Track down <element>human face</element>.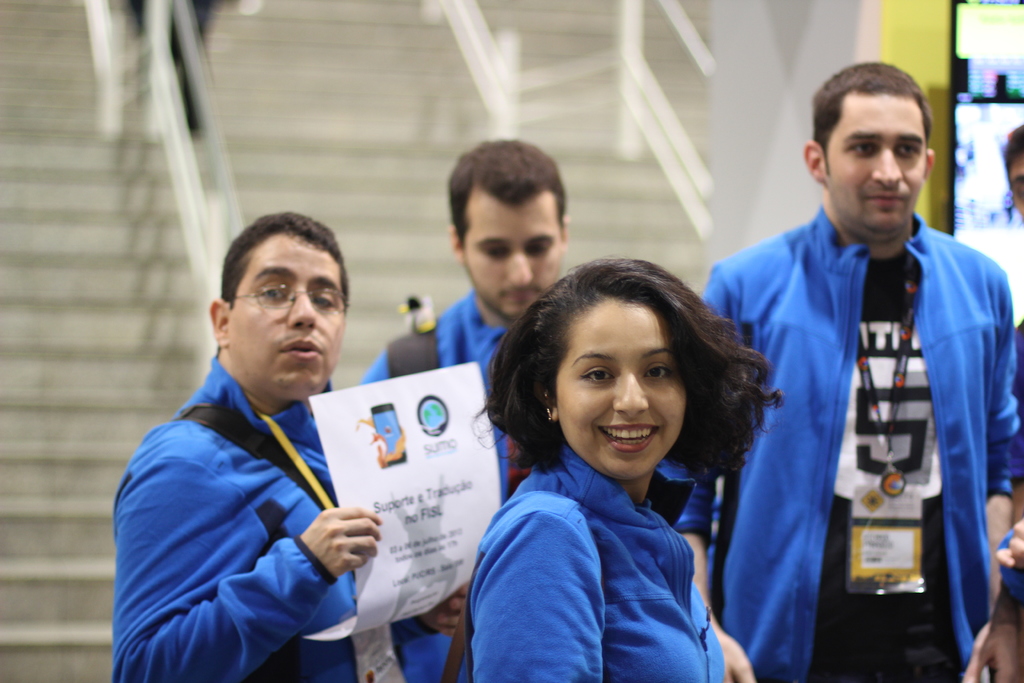
Tracked to [left=1009, top=151, right=1023, bottom=213].
